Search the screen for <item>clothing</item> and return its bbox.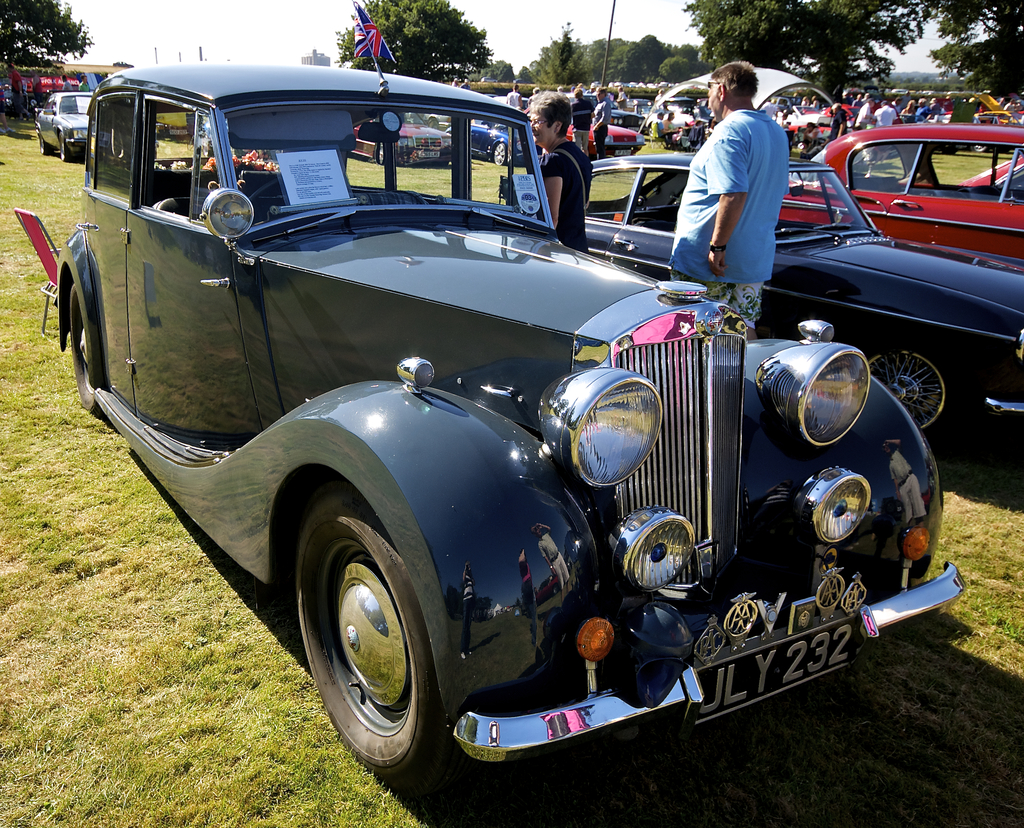
Found: l=828, t=103, r=851, b=145.
